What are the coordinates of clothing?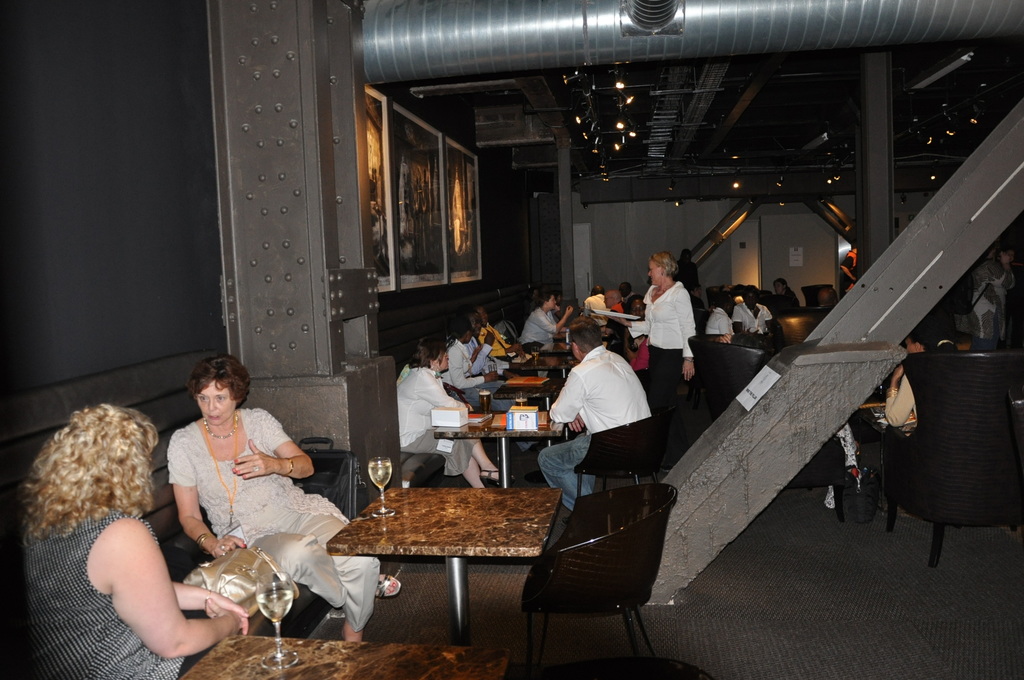
[x1=444, y1=331, x2=488, y2=423].
